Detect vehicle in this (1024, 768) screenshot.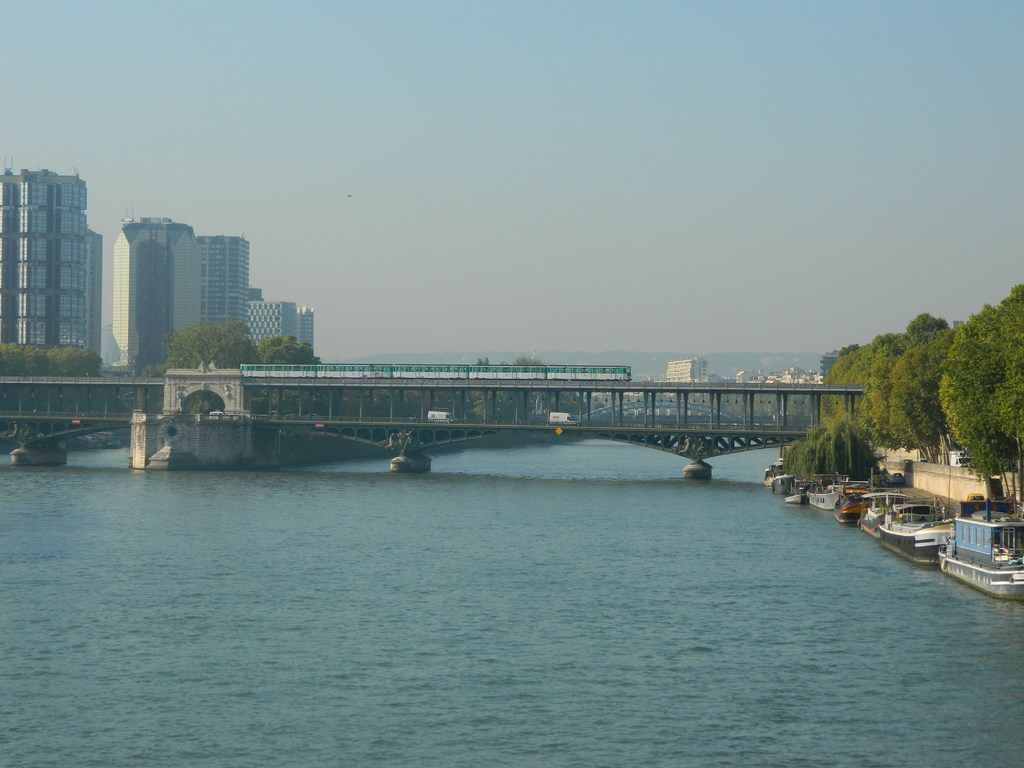
Detection: select_region(874, 499, 948, 564).
